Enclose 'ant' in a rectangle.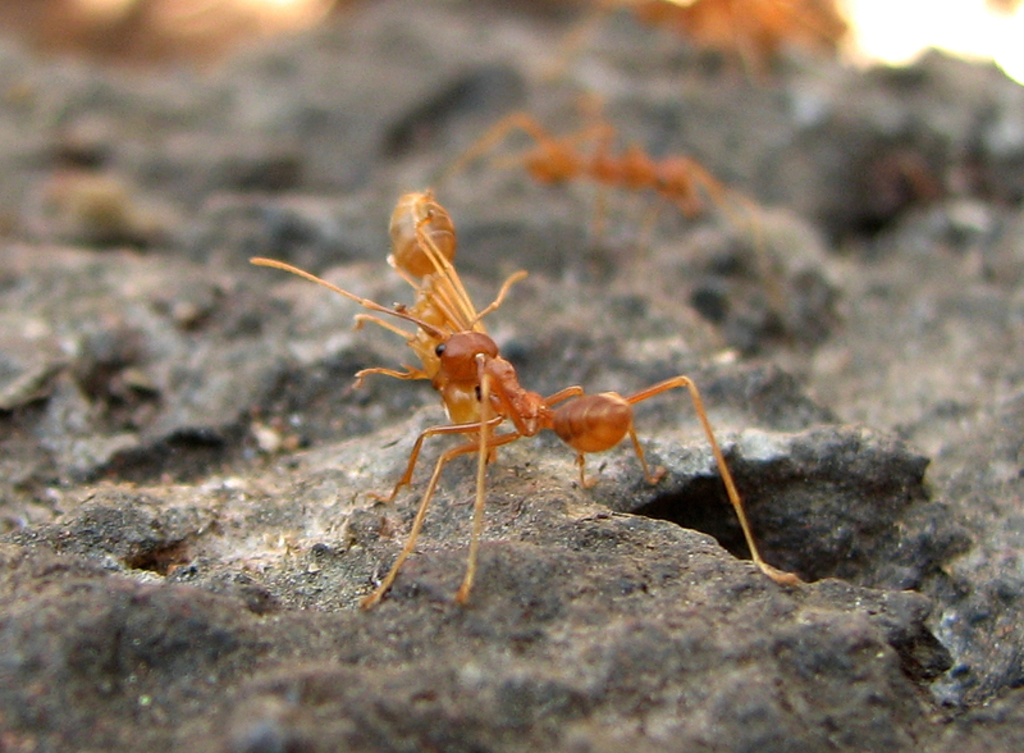
crop(239, 261, 792, 608).
